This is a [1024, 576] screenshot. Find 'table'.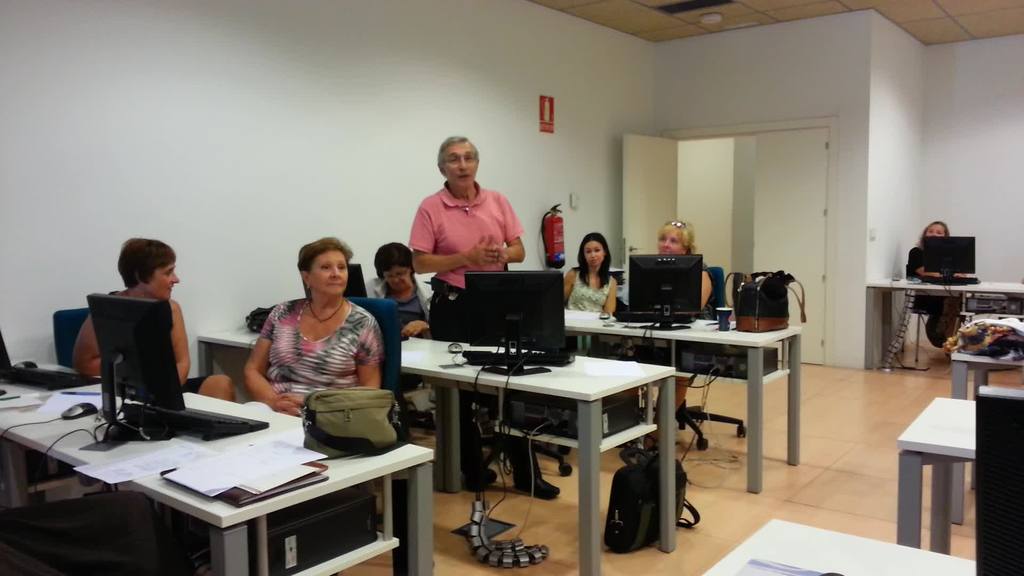
Bounding box: 705:520:979:575.
